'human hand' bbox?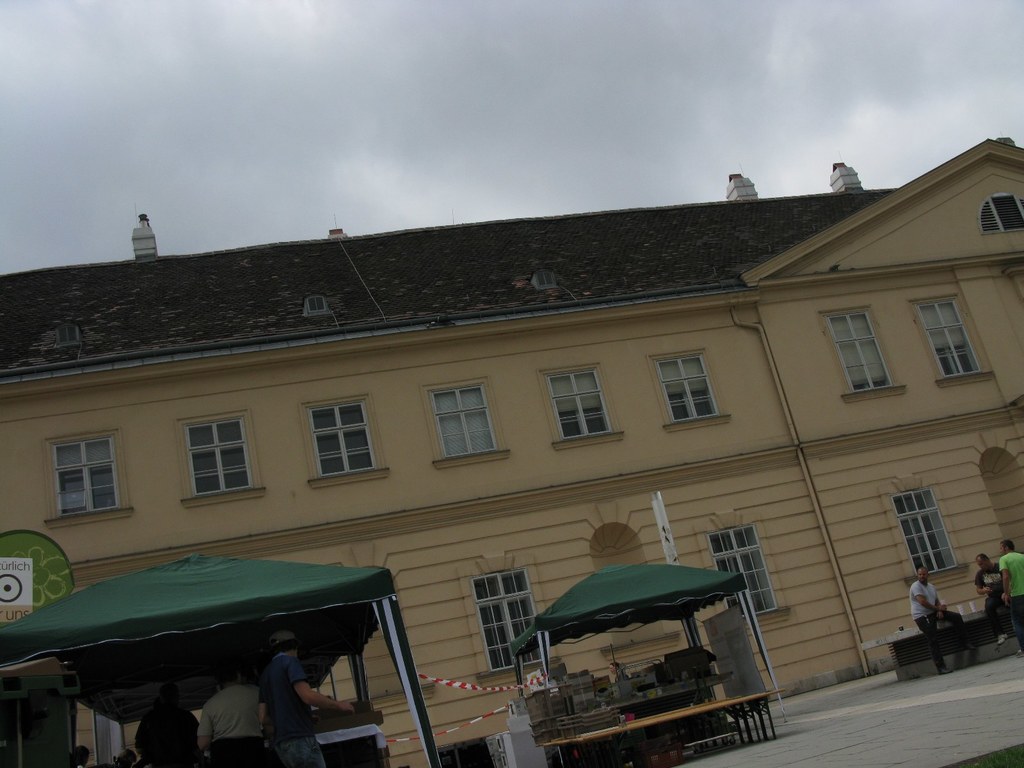
l=336, t=700, r=352, b=716
